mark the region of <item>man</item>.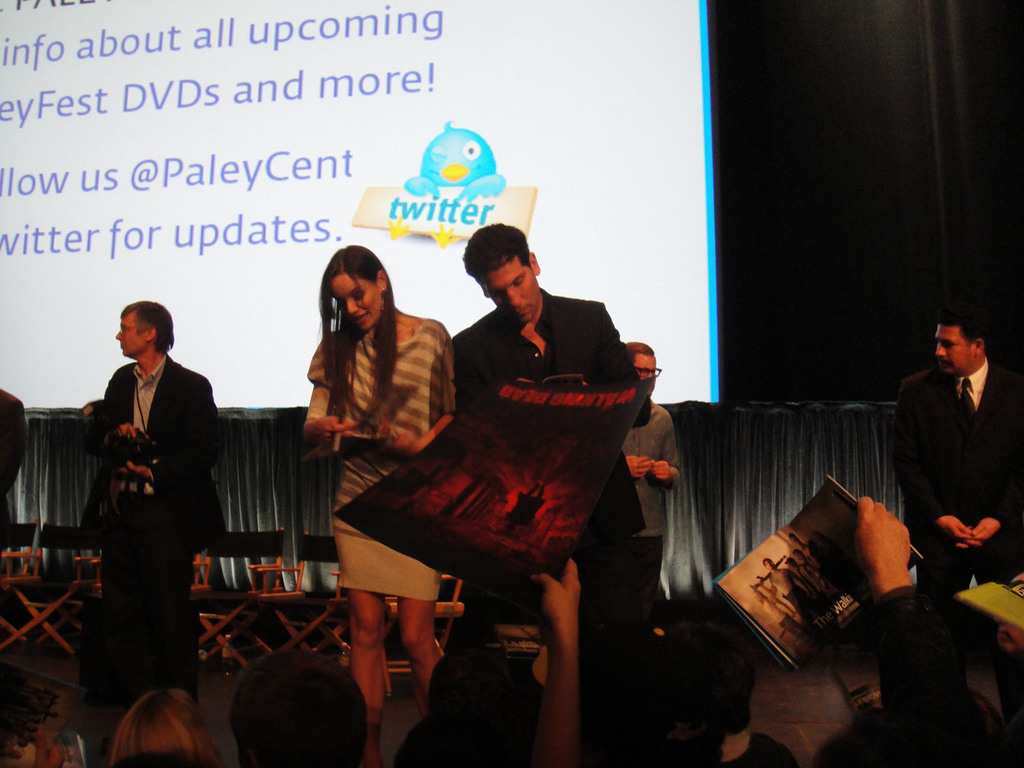
Region: x1=0 y1=378 x2=30 y2=558.
